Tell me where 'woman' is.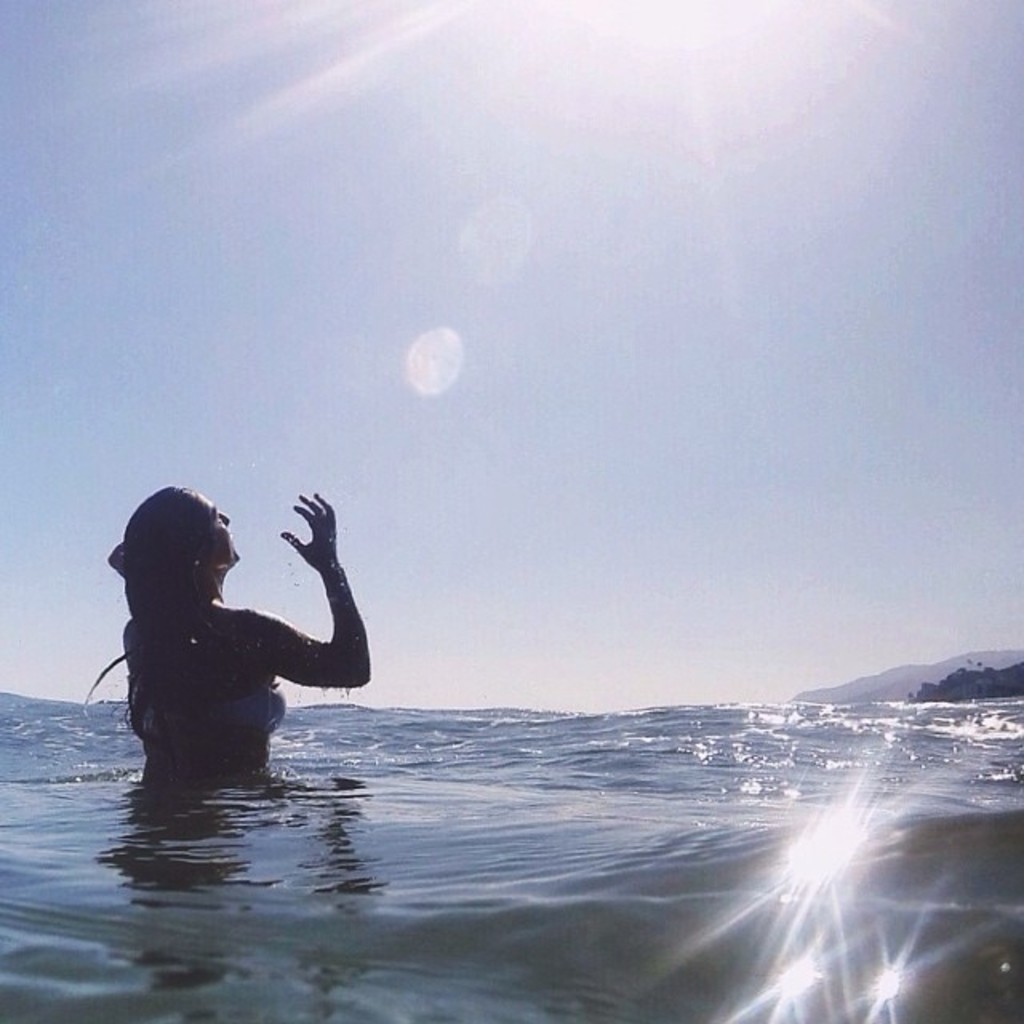
'woman' is at 102:483:374:776.
